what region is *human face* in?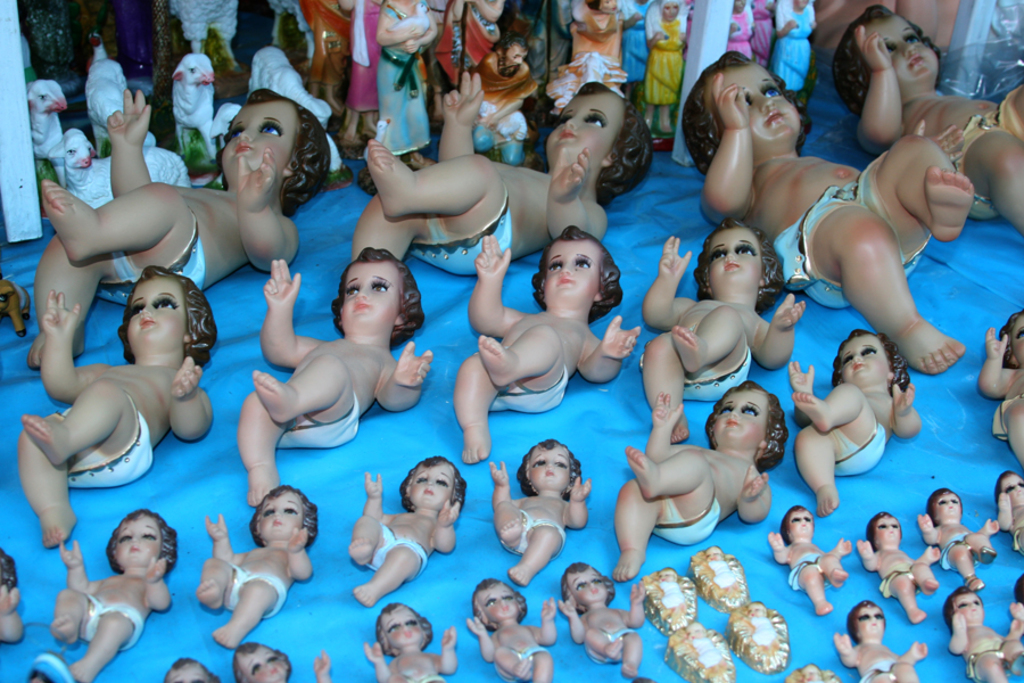
x1=708 y1=67 x2=801 y2=140.
